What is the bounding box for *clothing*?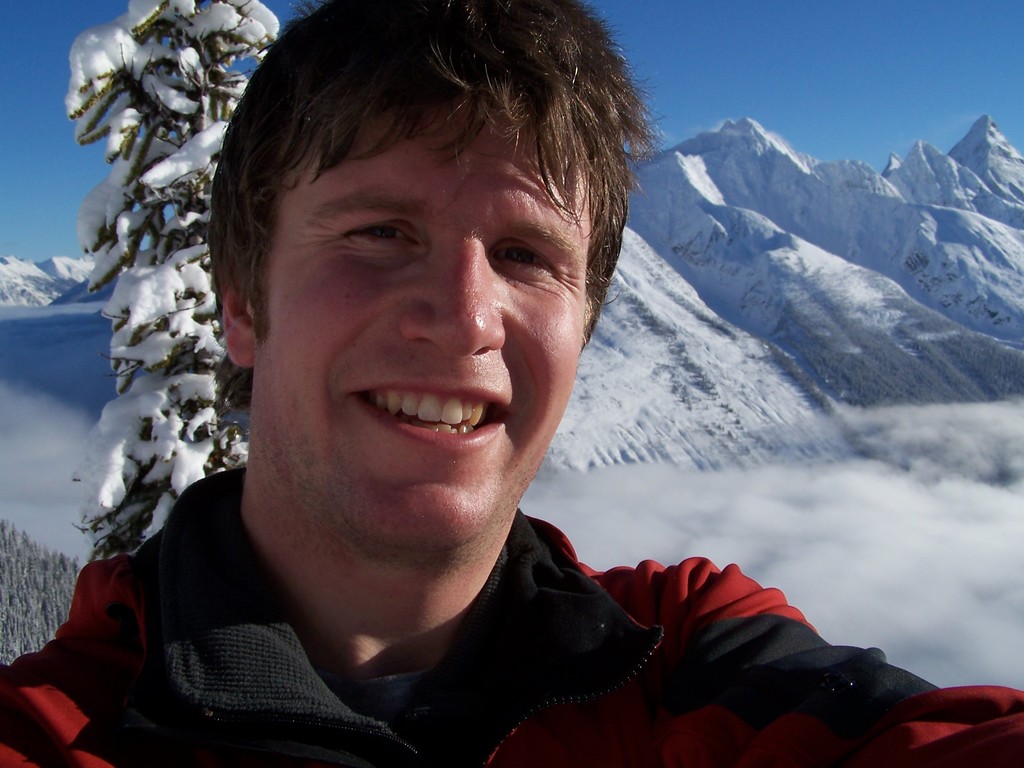
<bbox>4, 461, 791, 760</bbox>.
